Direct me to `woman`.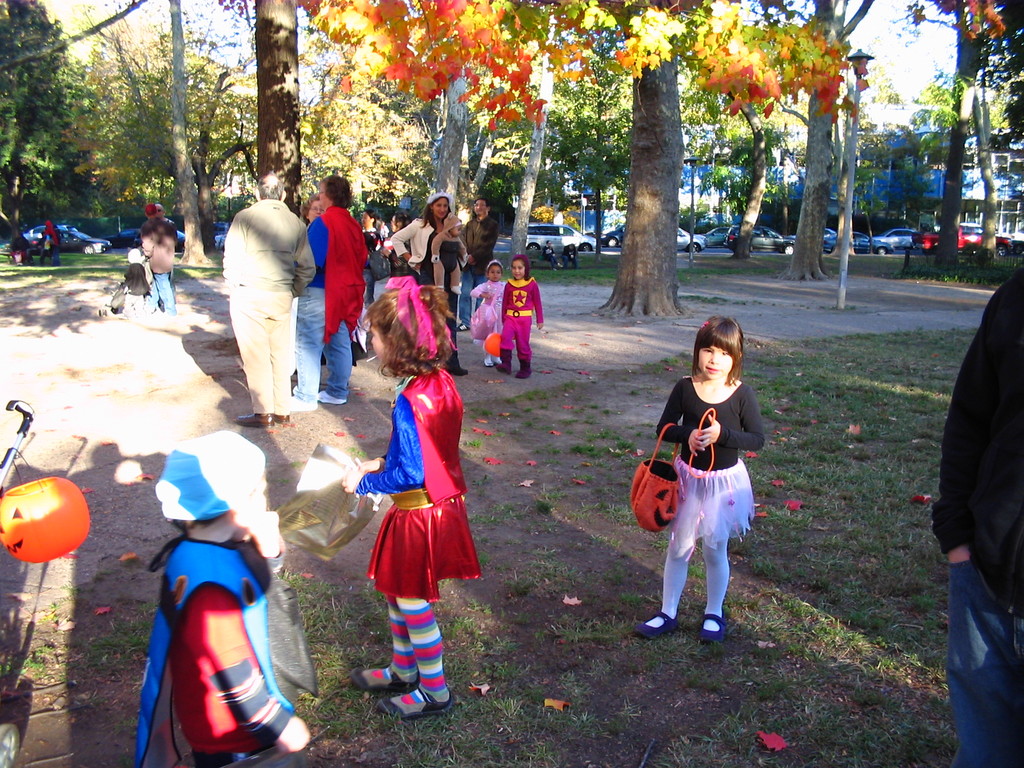
Direction: region(392, 192, 465, 378).
